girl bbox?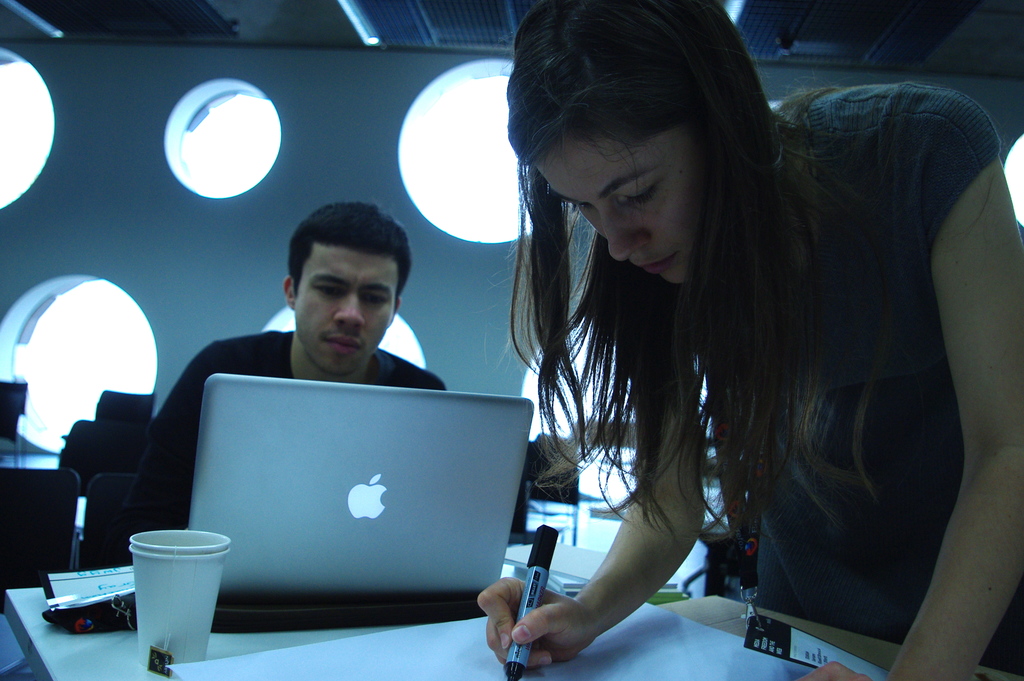
l=476, t=0, r=1023, b=680
